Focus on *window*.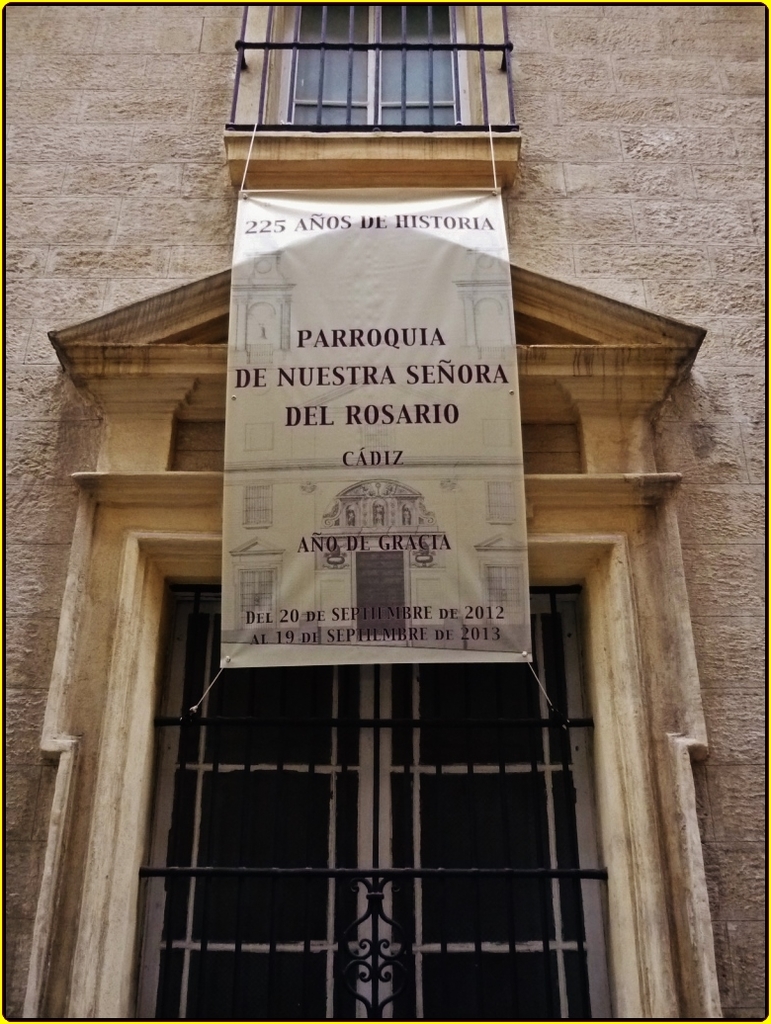
Focused at bbox=(288, 0, 481, 122).
